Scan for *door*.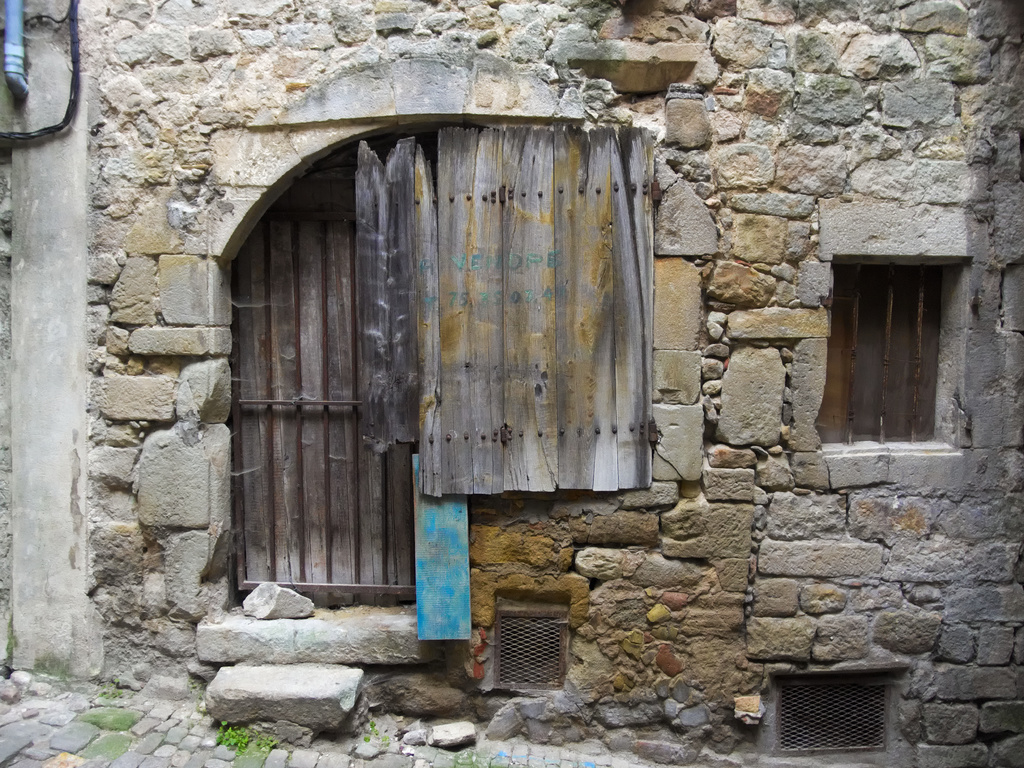
Scan result: detection(224, 161, 417, 608).
